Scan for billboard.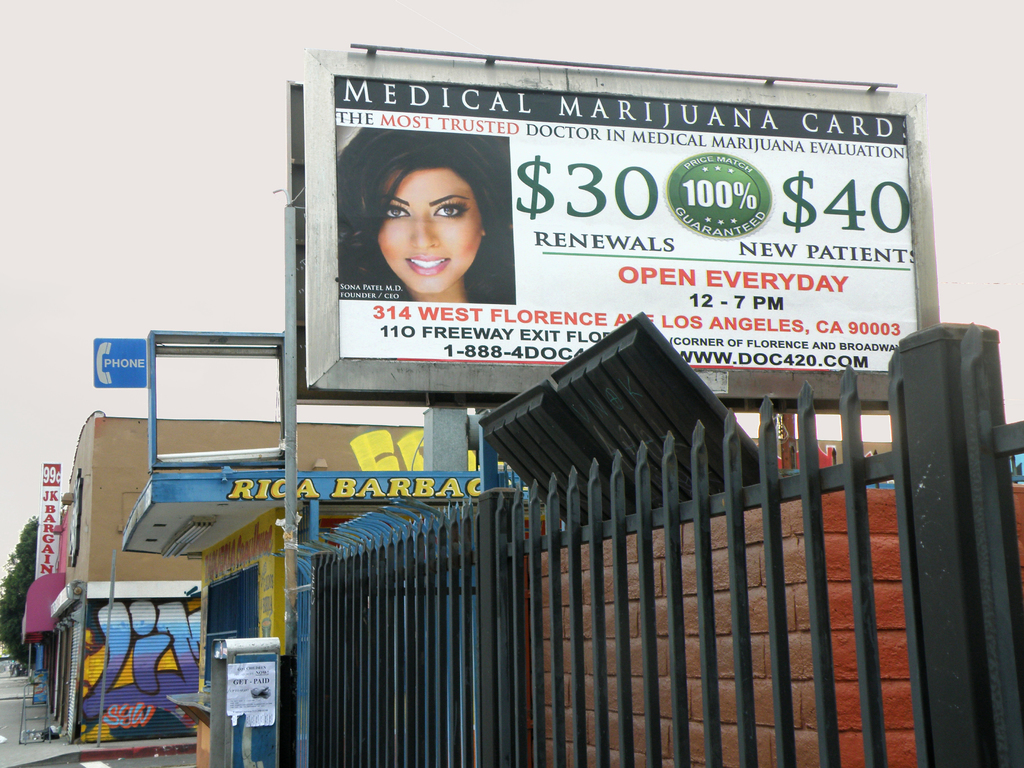
Scan result: x1=311 y1=63 x2=940 y2=410.
